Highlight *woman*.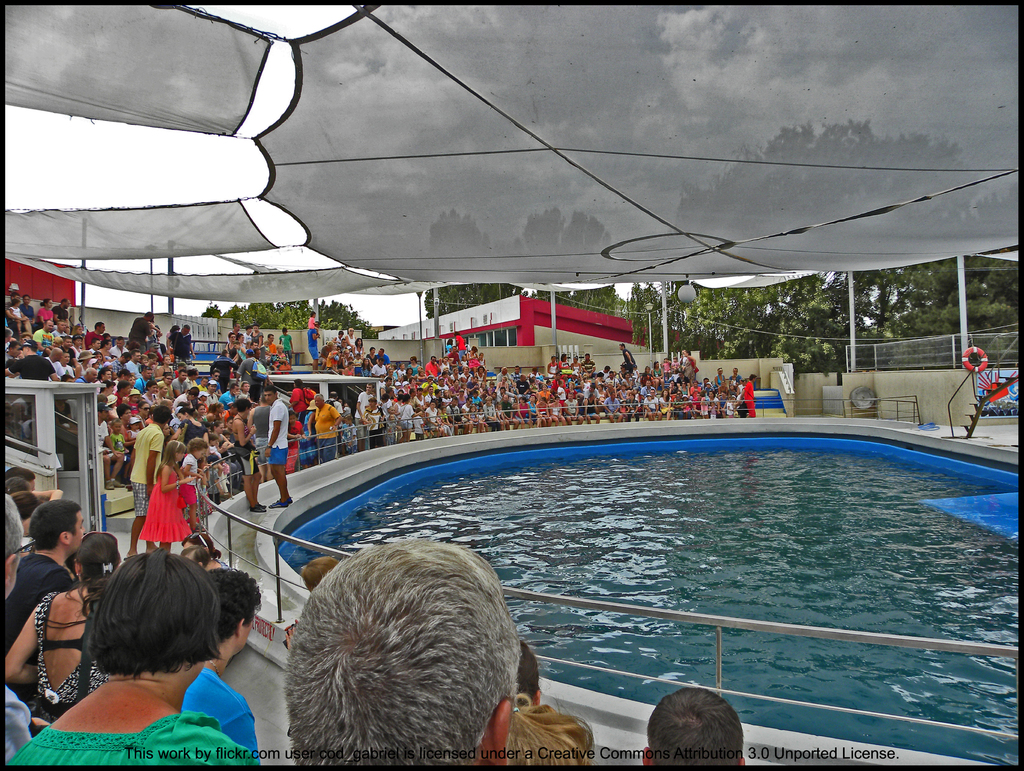
Highlighted region: 440, 356, 454, 375.
